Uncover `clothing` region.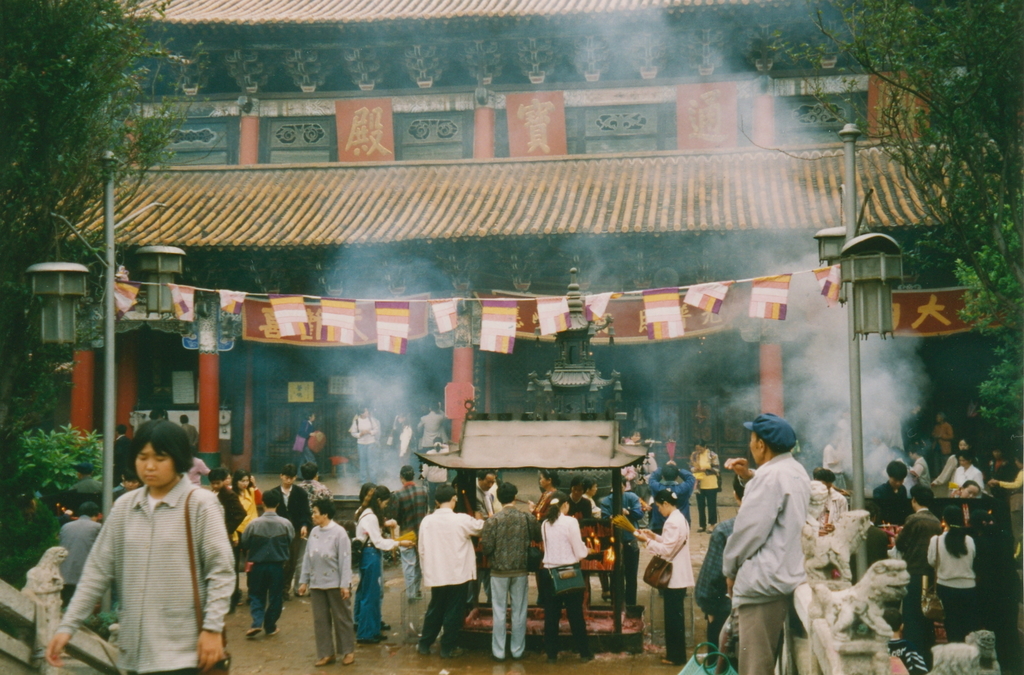
Uncovered: rect(930, 421, 955, 460).
